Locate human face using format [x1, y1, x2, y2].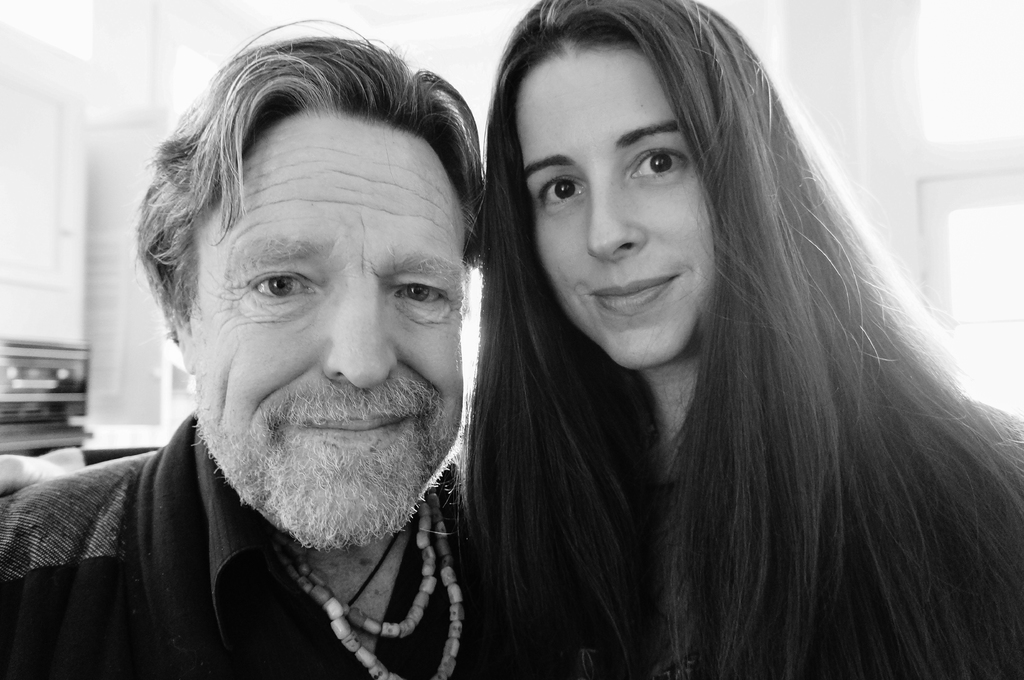
[515, 42, 724, 365].
